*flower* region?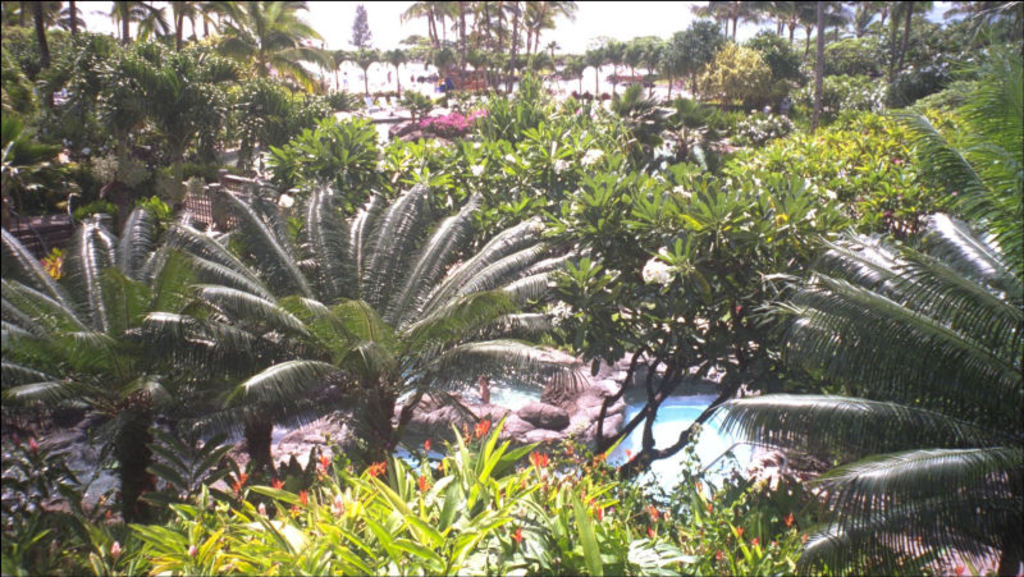
bbox=(271, 191, 293, 209)
